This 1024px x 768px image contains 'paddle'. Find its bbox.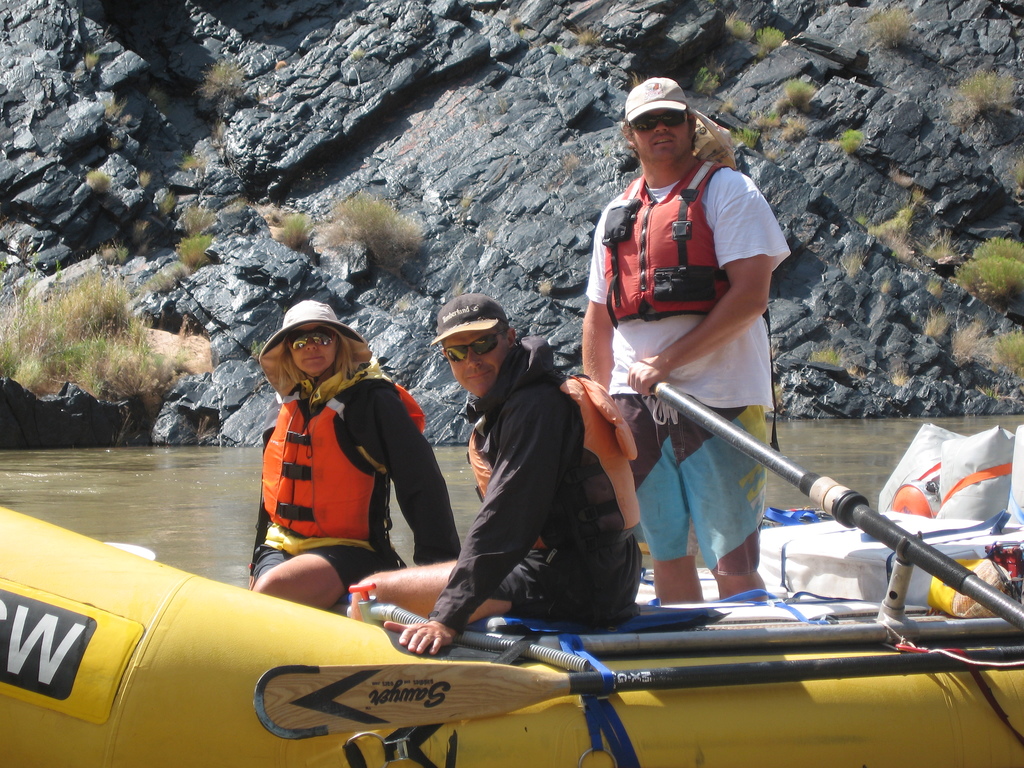
[614, 352, 1021, 689].
